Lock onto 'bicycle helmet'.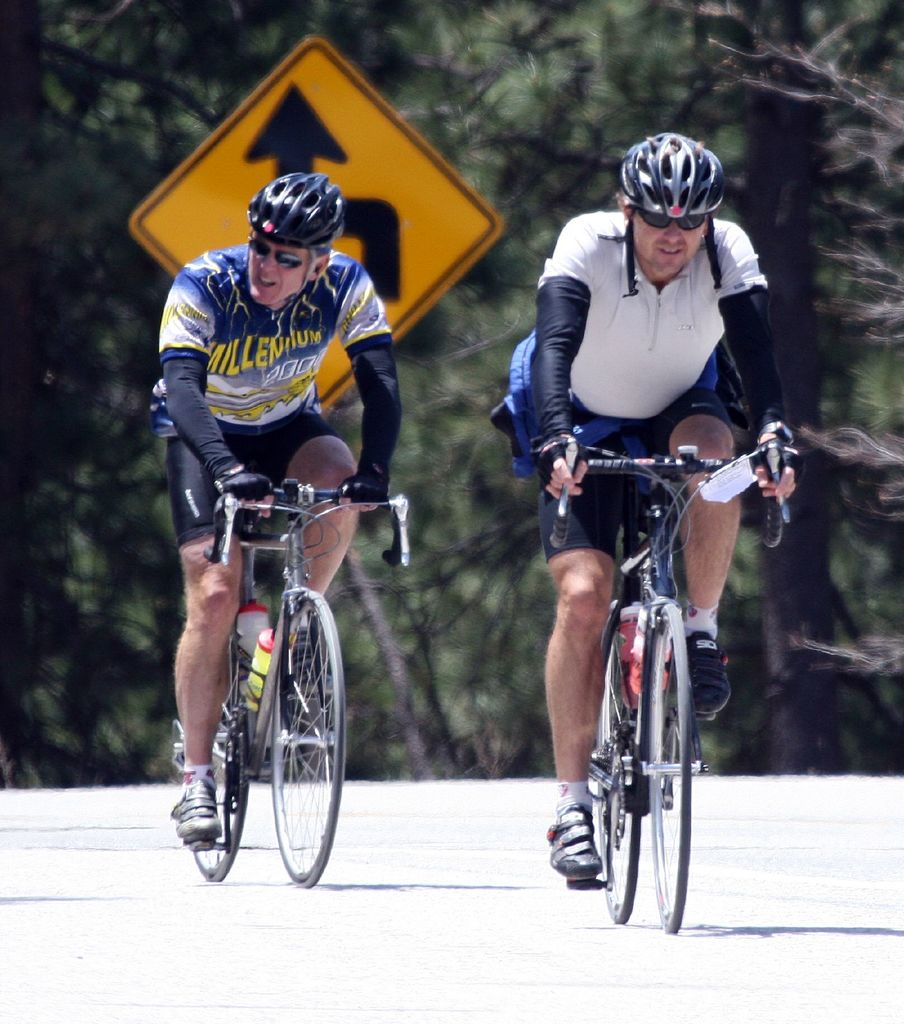
Locked: 252,176,347,259.
